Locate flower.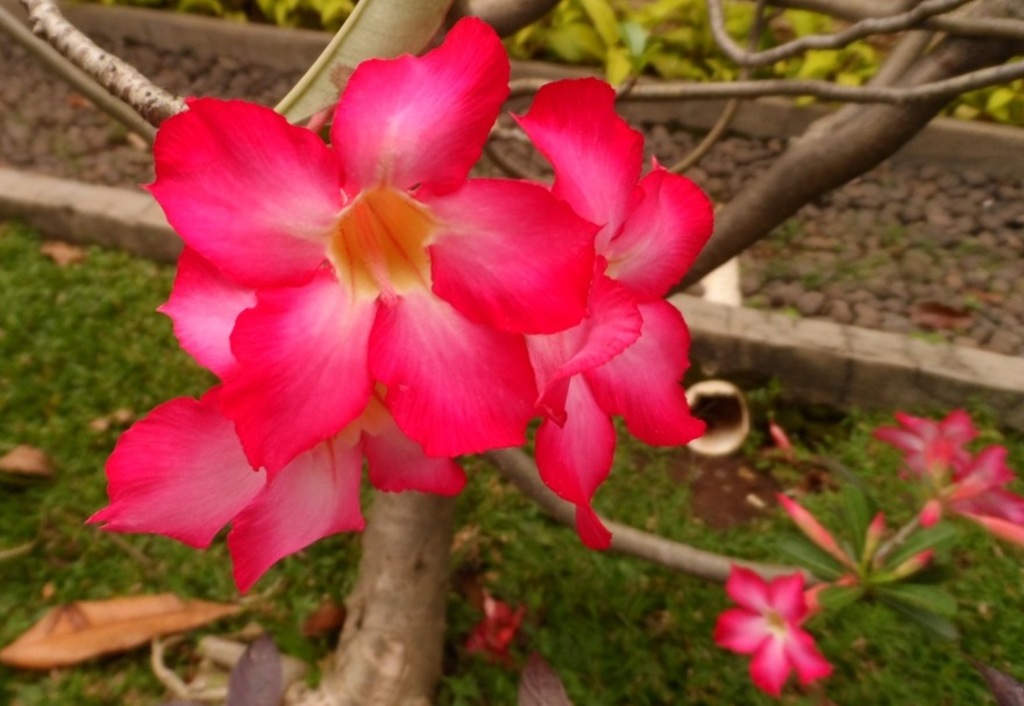
Bounding box: crop(919, 498, 944, 529).
